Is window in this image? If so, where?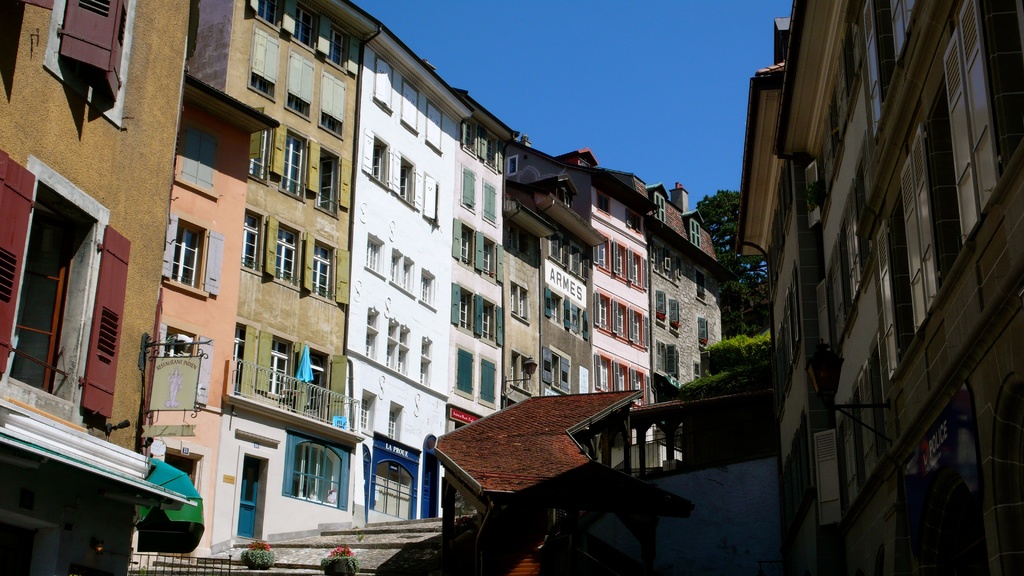
Yes, at box=[247, 125, 273, 186].
